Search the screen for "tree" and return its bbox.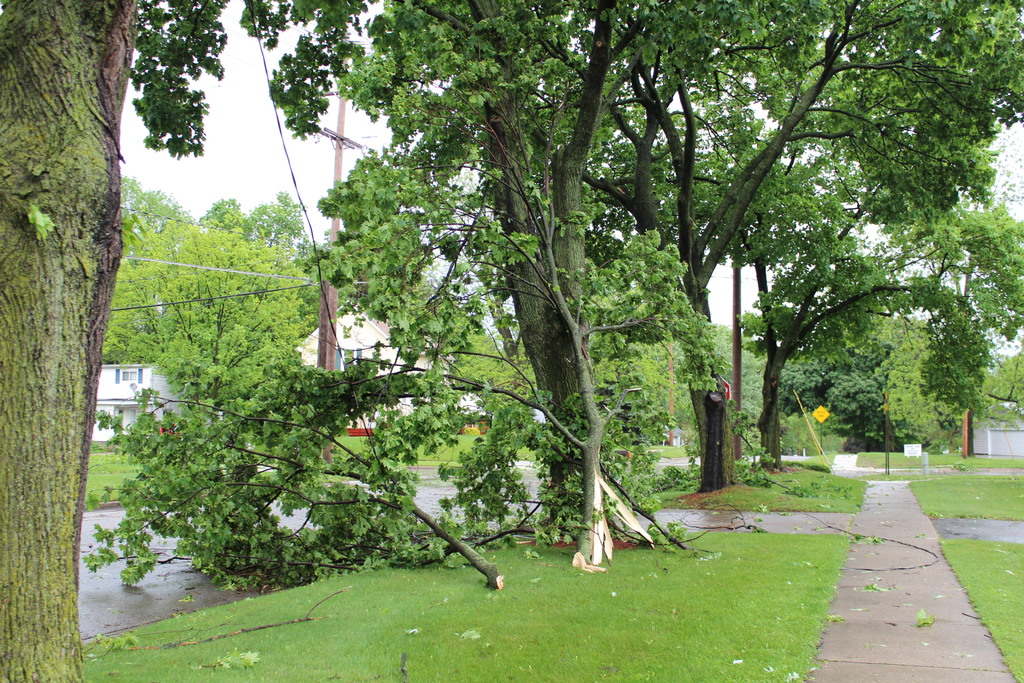
Found: {"x1": 233, "y1": 0, "x2": 364, "y2": 150}.
